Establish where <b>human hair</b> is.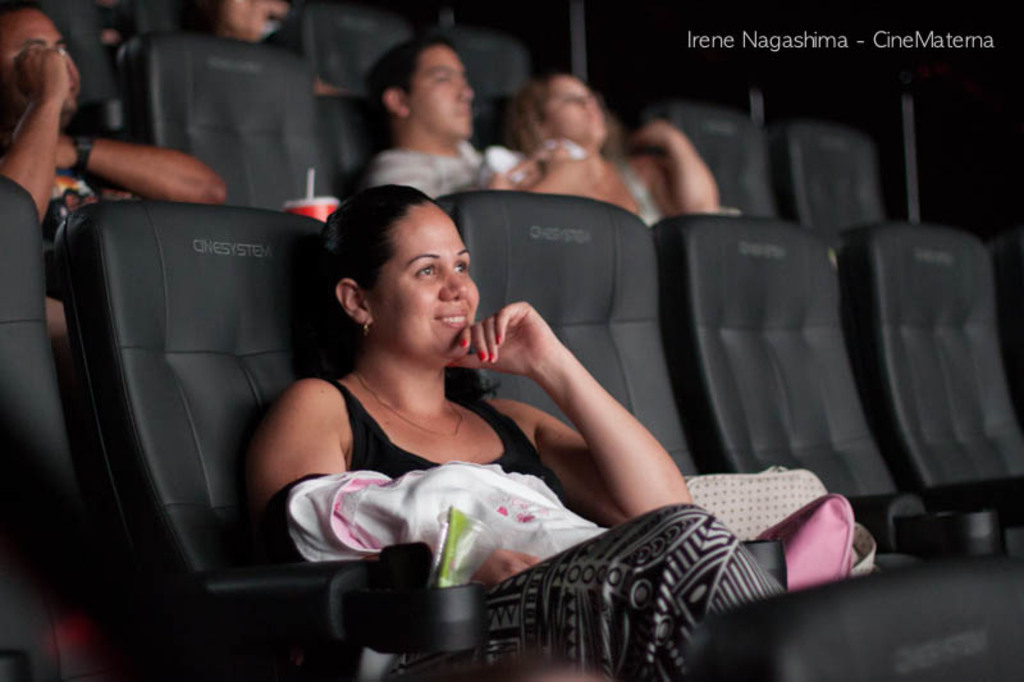
Established at box(362, 27, 462, 132).
